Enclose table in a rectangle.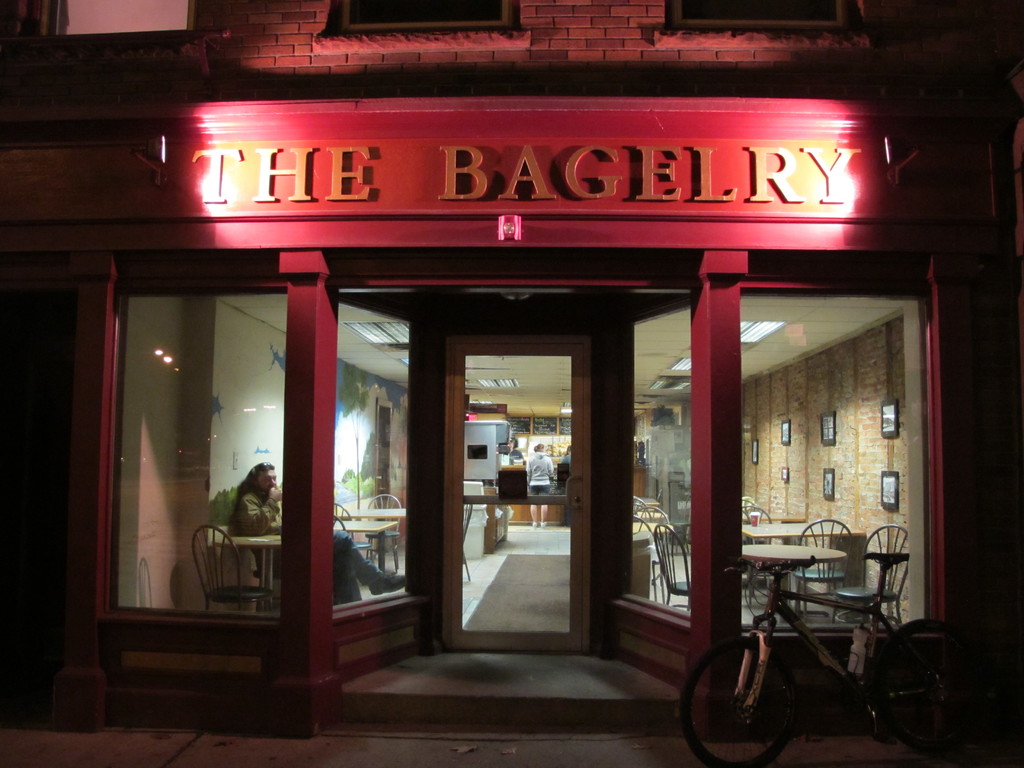
(x1=739, y1=536, x2=850, y2=631).
